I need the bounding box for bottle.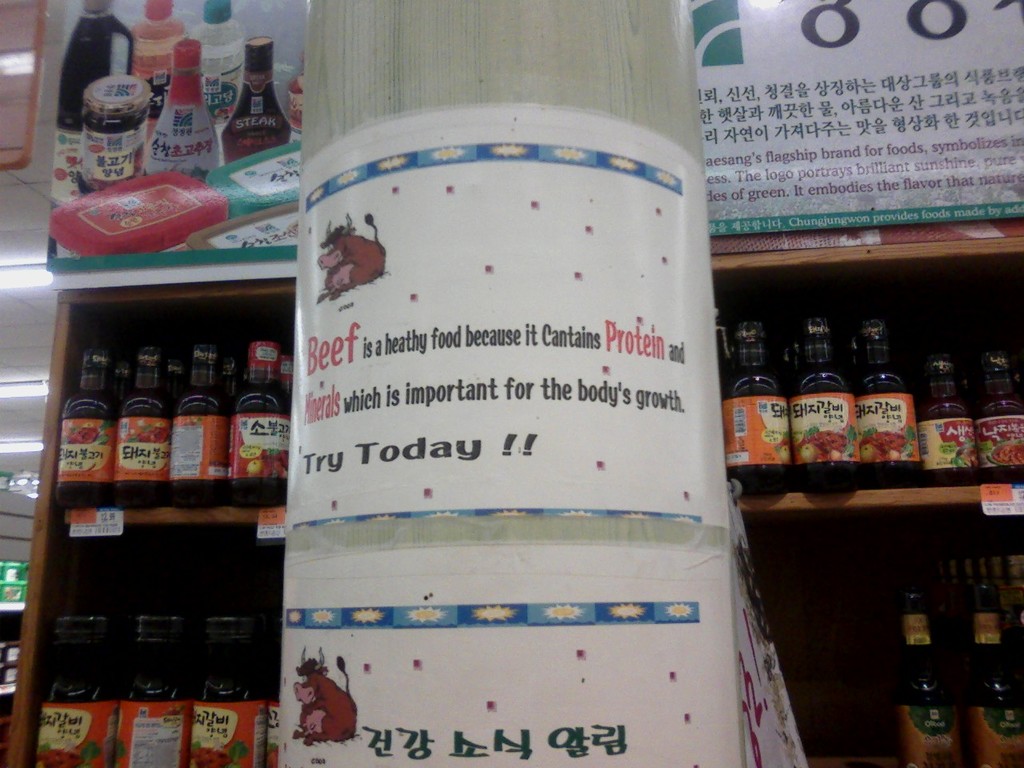
Here it is: left=50, top=0, right=131, bottom=214.
